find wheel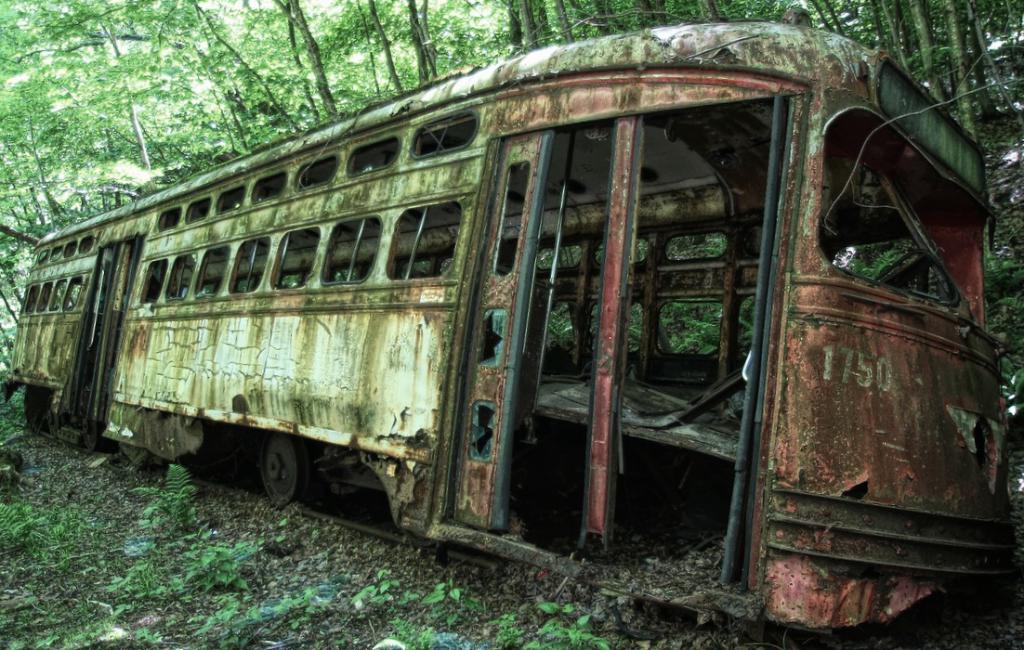
{"left": 234, "top": 440, "right": 302, "bottom": 510}
